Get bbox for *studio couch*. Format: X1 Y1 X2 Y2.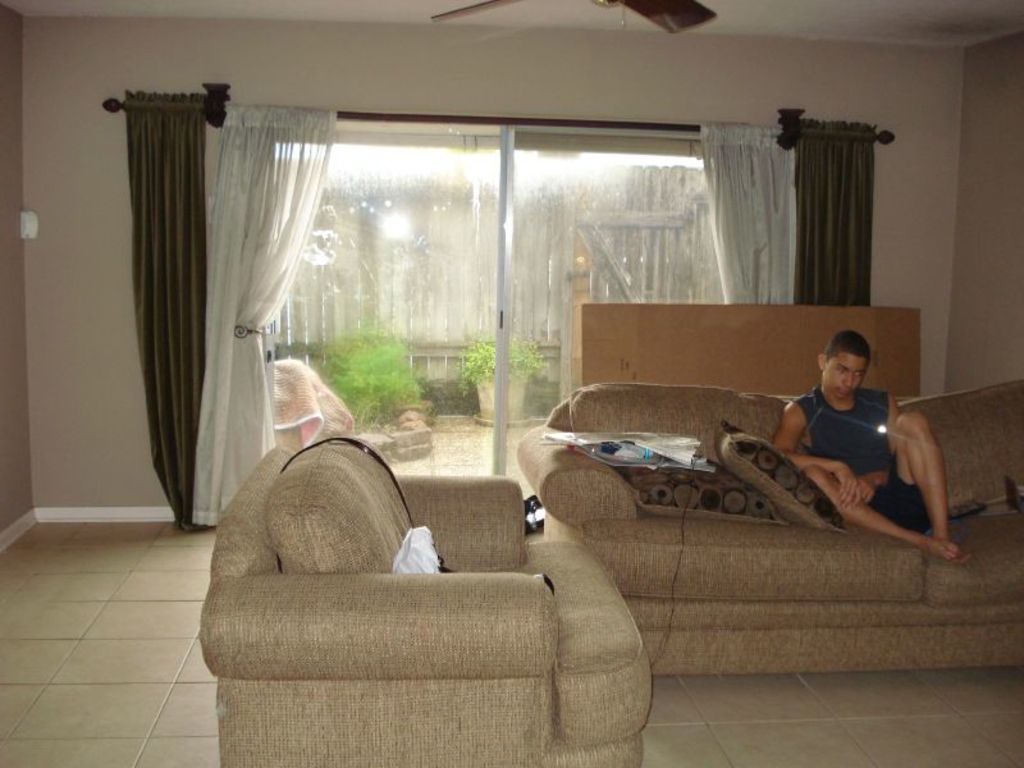
193 426 650 767.
